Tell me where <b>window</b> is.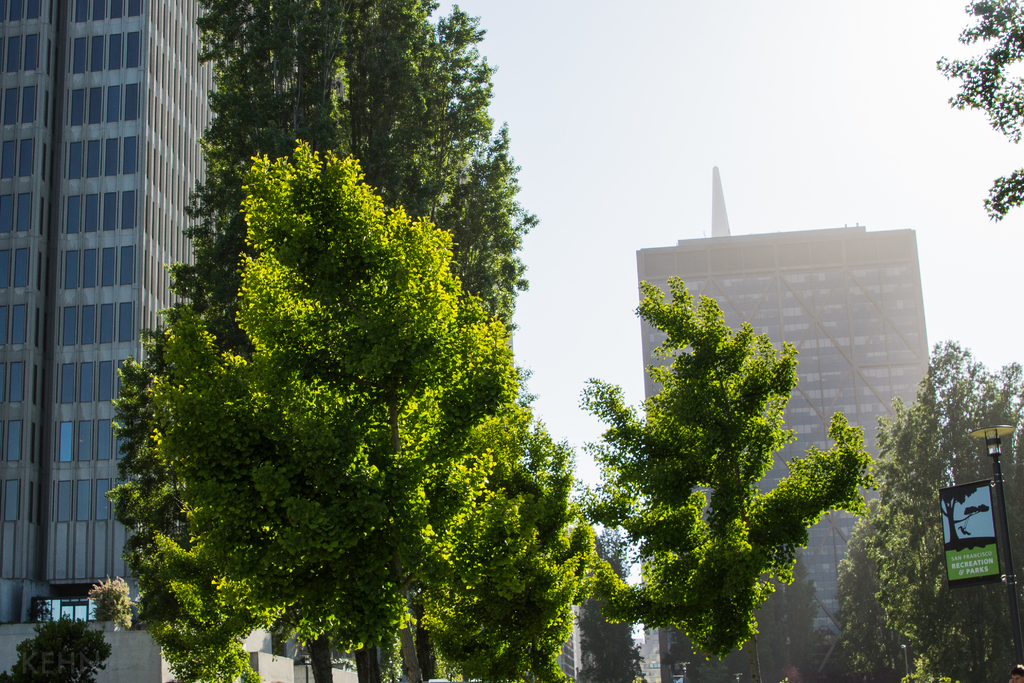
<b>window</b> is at detection(19, 140, 33, 177).
